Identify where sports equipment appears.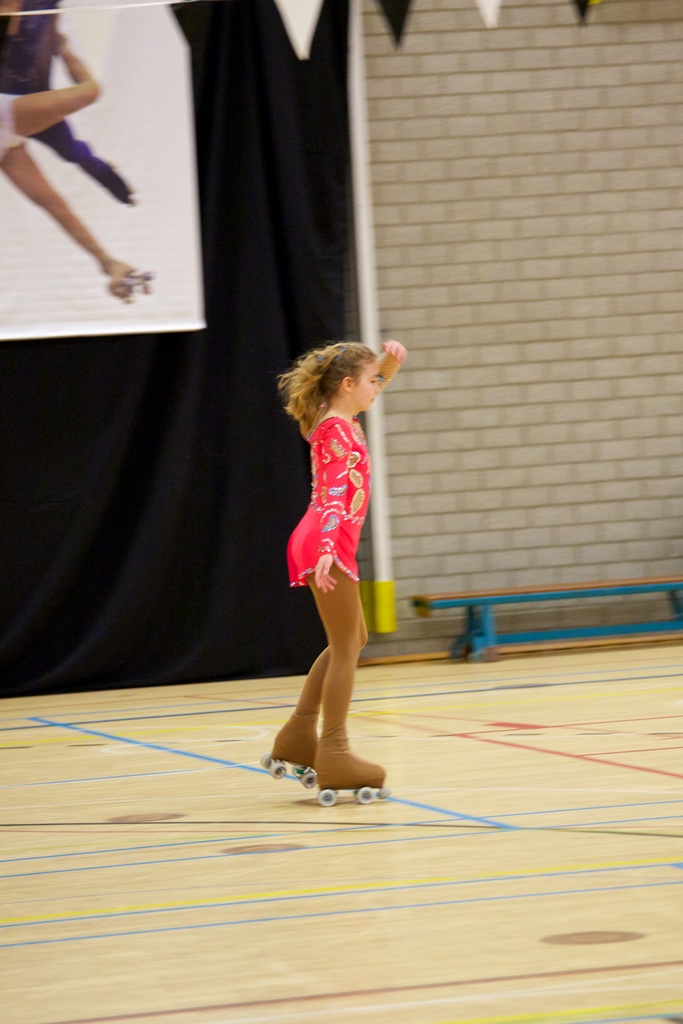
Appears at box(309, 741, 386, 809).
